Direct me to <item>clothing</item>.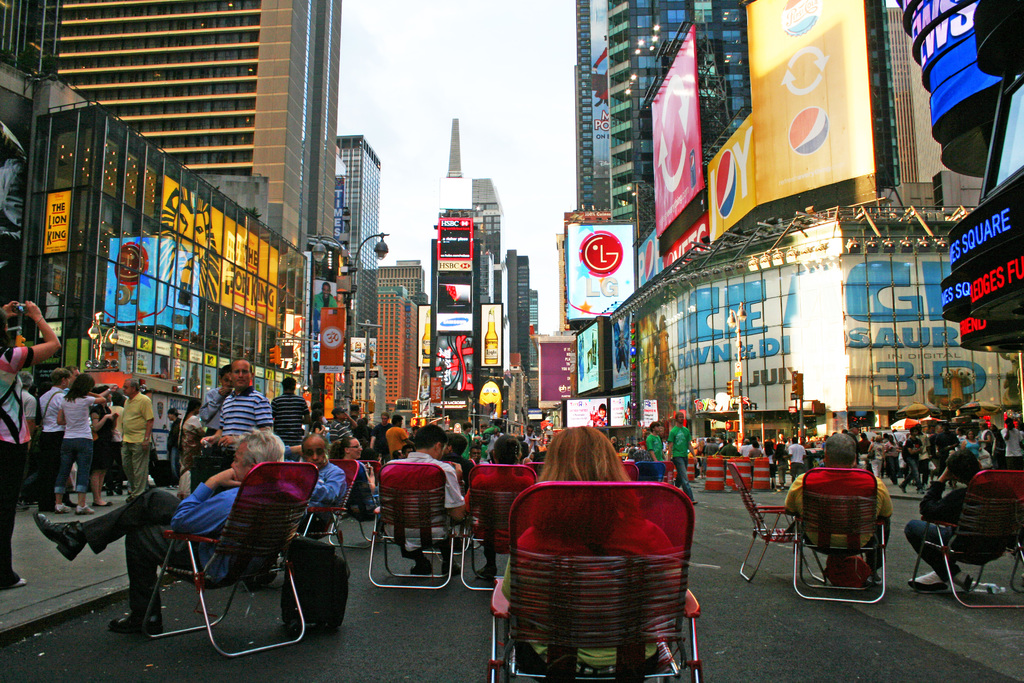
Direction: {"left": 870, "top": 442, "right": 880, "bottom": 478}.
